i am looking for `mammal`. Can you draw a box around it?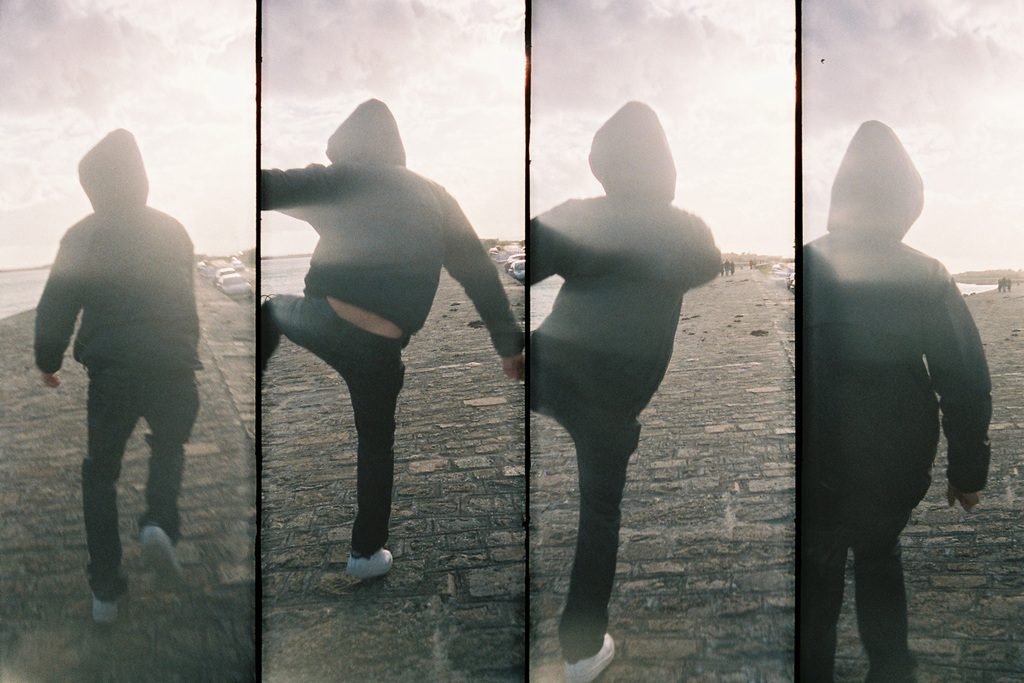
Sure, the bounding box is left=1001, top=273, right=1006, bottom=289.
